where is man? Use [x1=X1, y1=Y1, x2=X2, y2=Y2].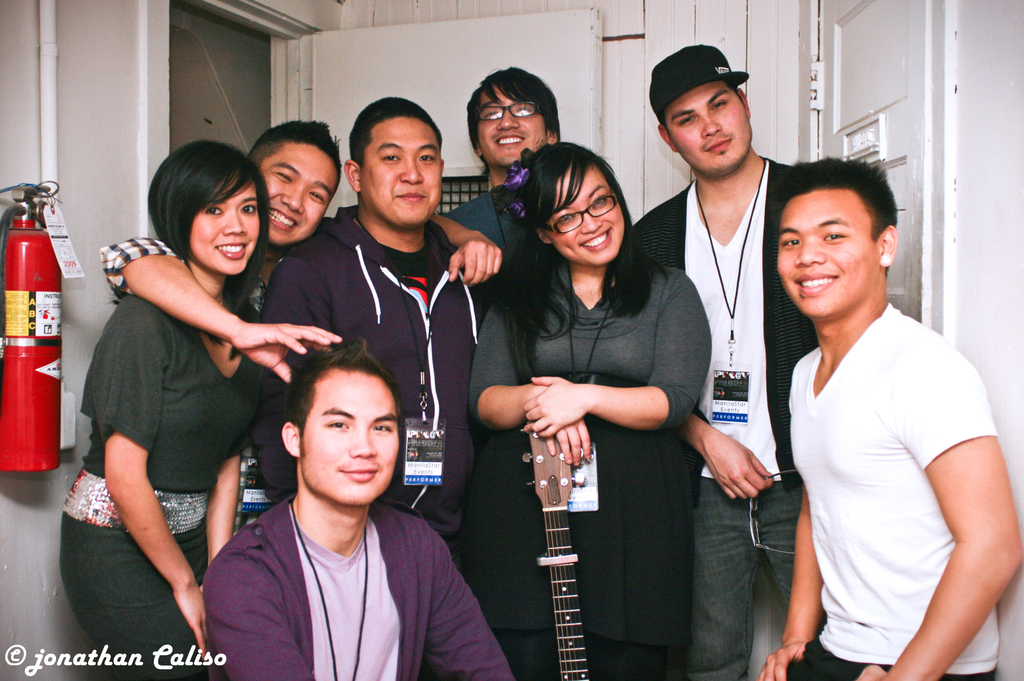
[x1=252, y1=95, x2=488, y2=549].
